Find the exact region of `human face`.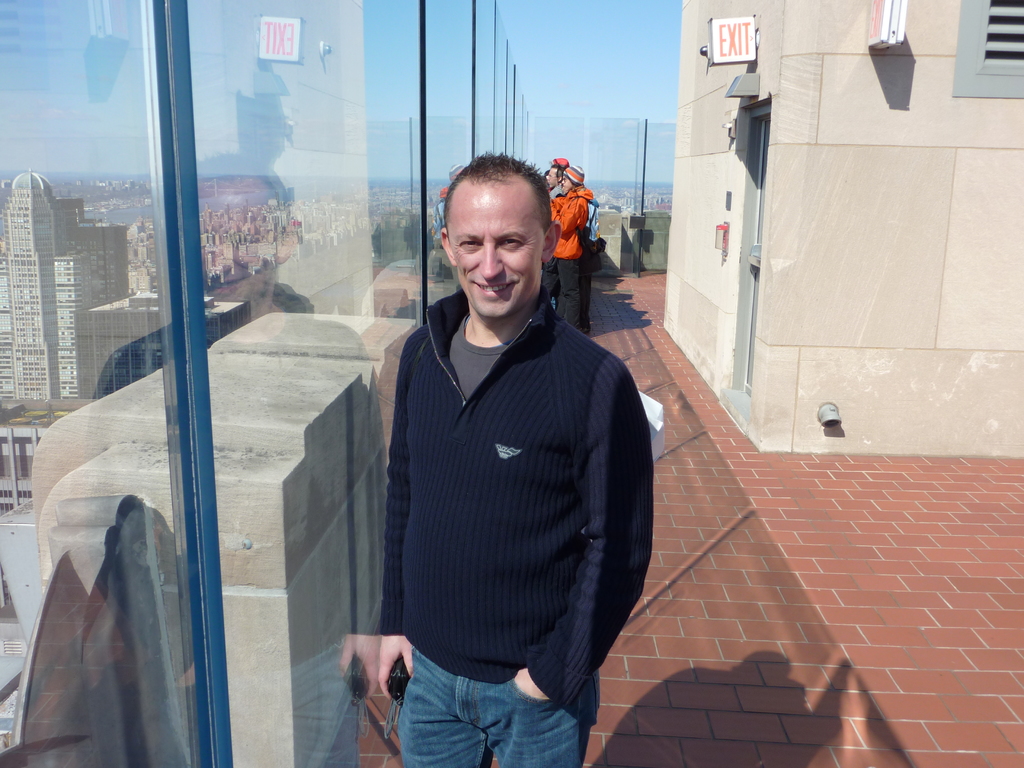
Exact region: [x1=451, y1=179, x2=545, y2=318].
